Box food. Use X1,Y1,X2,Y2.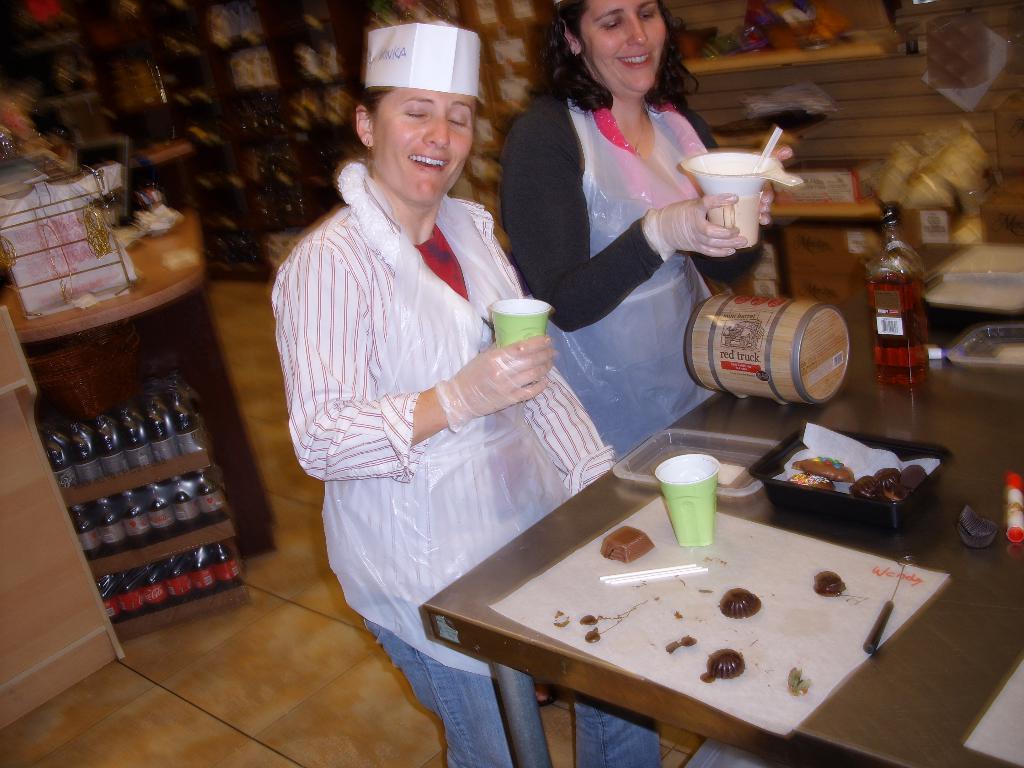
718,586,762,618.
